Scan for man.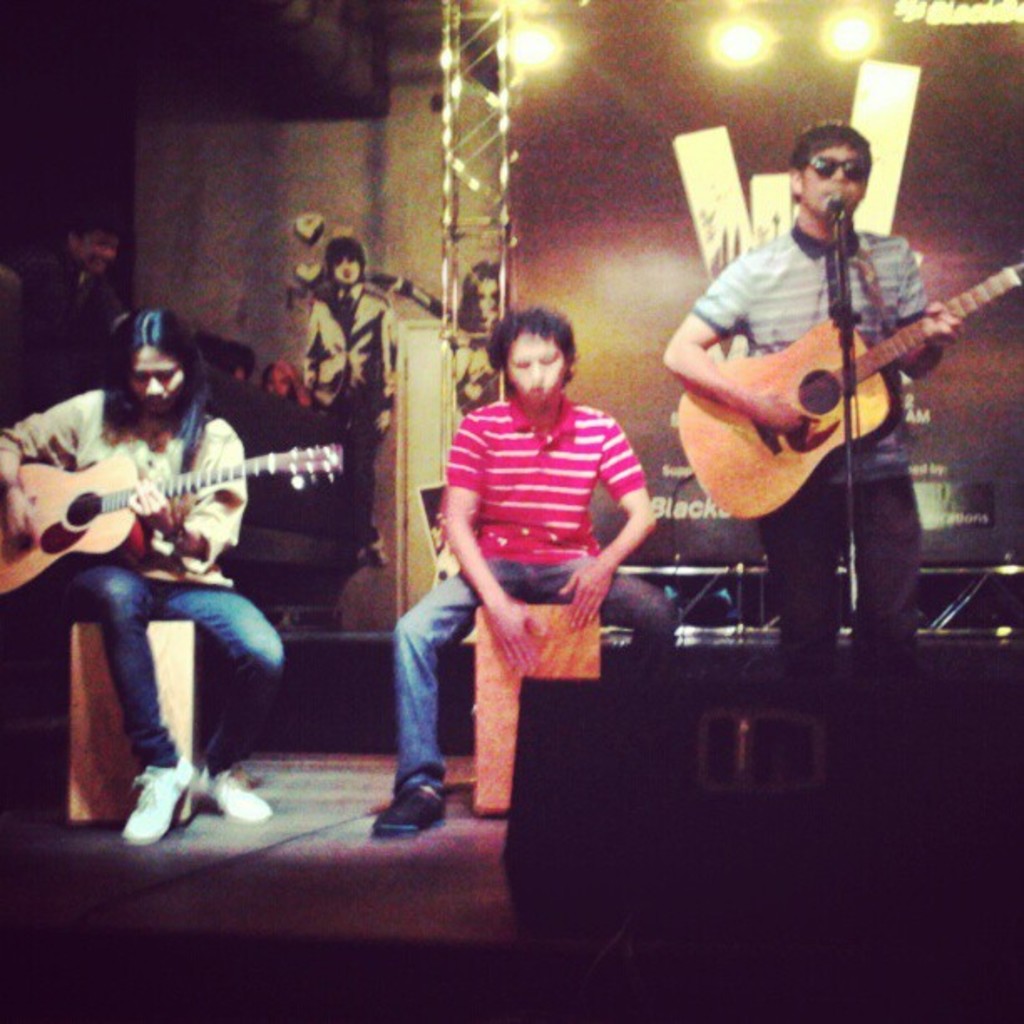
Scan result: (left=373, top=305, right=681, bottom=835).
